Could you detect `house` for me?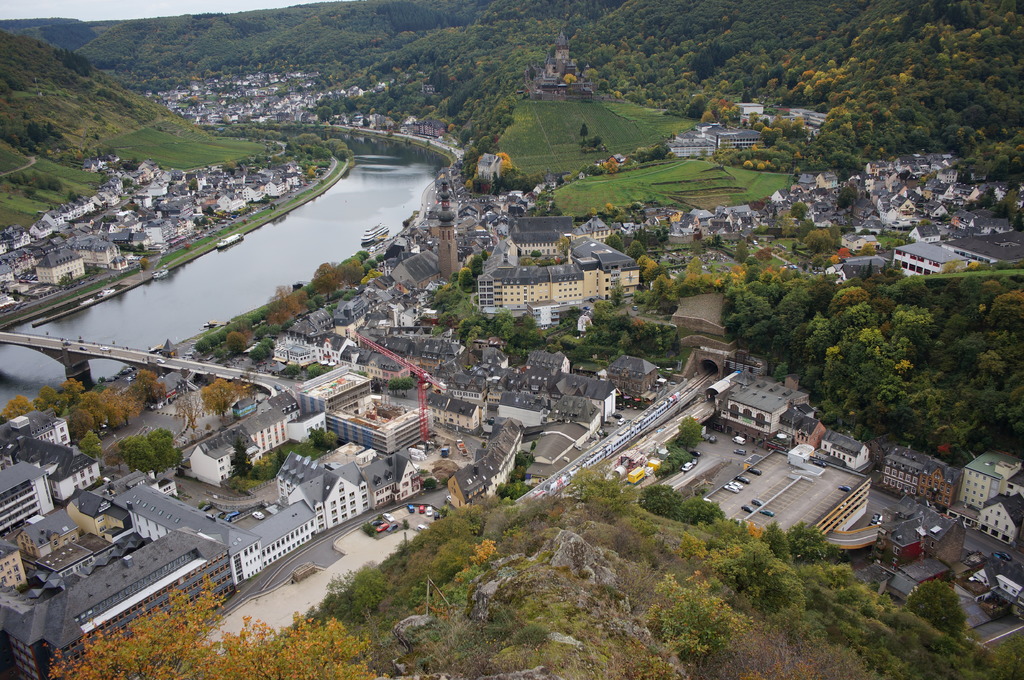
Detection result: BBox(816, 427, 868, 473).
